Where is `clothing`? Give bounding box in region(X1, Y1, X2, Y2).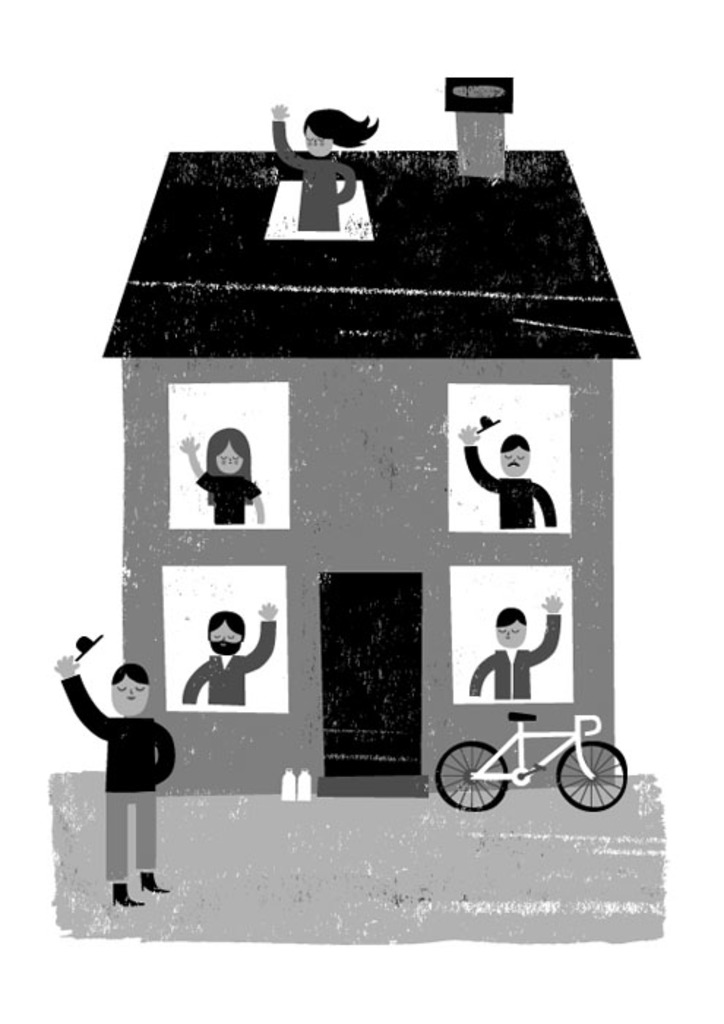
region(200, 471, 253, 521).
